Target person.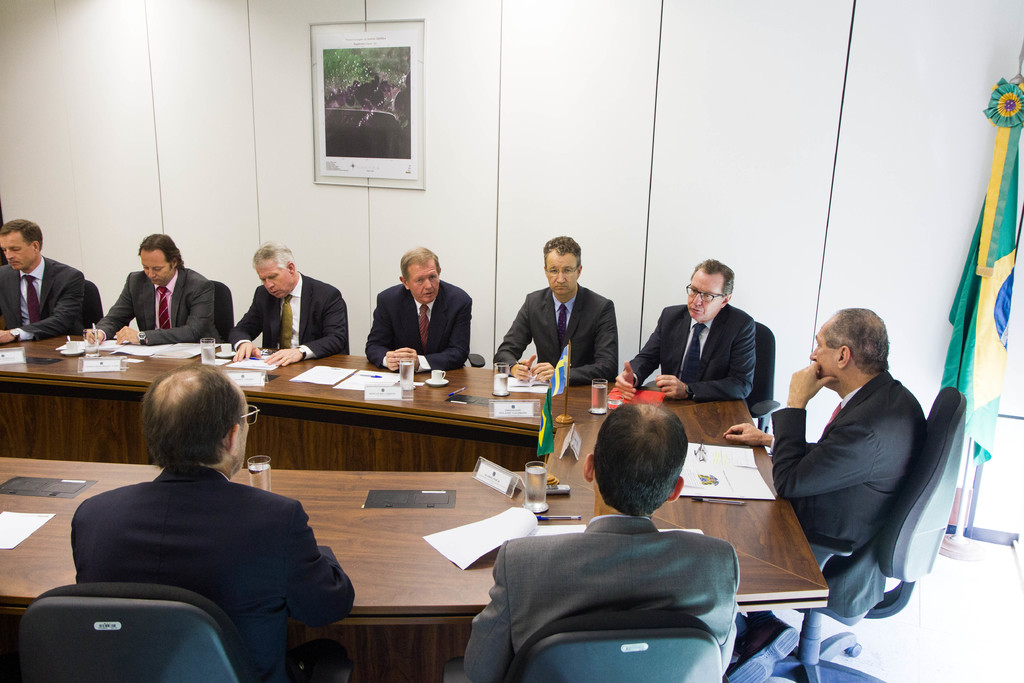
Target region: bbox(473, 406, 739, 679).
